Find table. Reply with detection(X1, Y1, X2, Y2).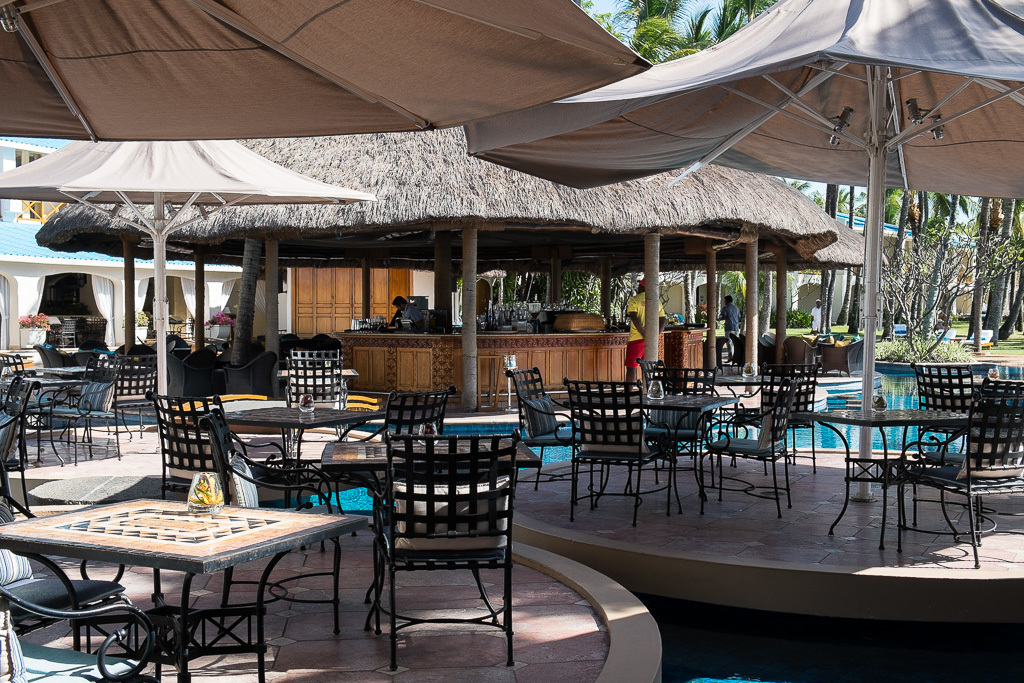
detection(784, 399, 1004, 548).
